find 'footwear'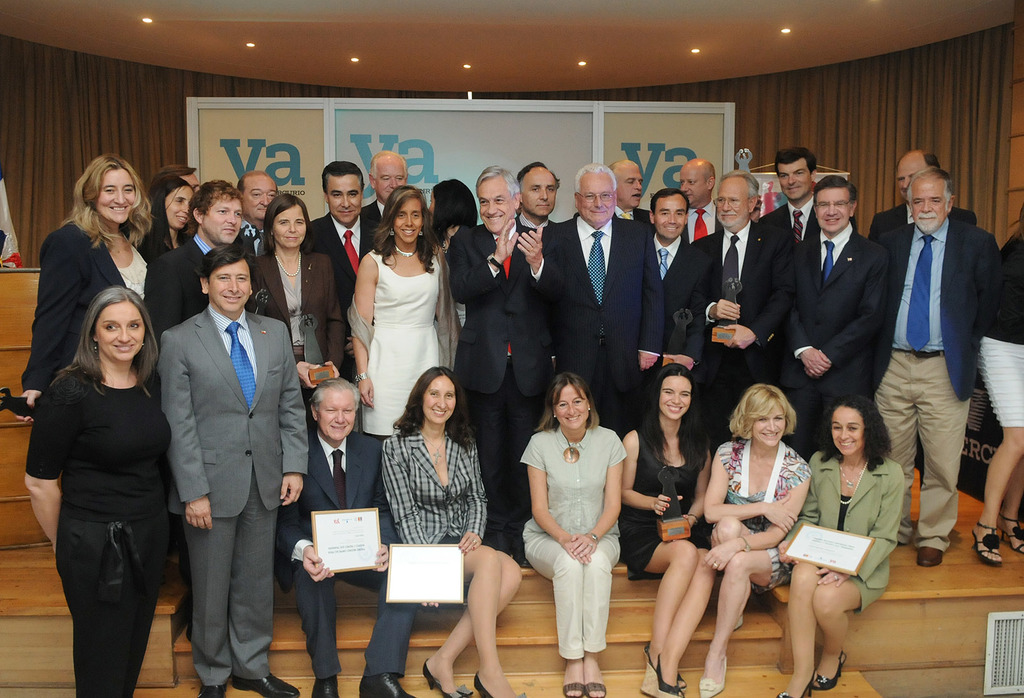
<bbox>660, 658, 692, 697</bbox>
